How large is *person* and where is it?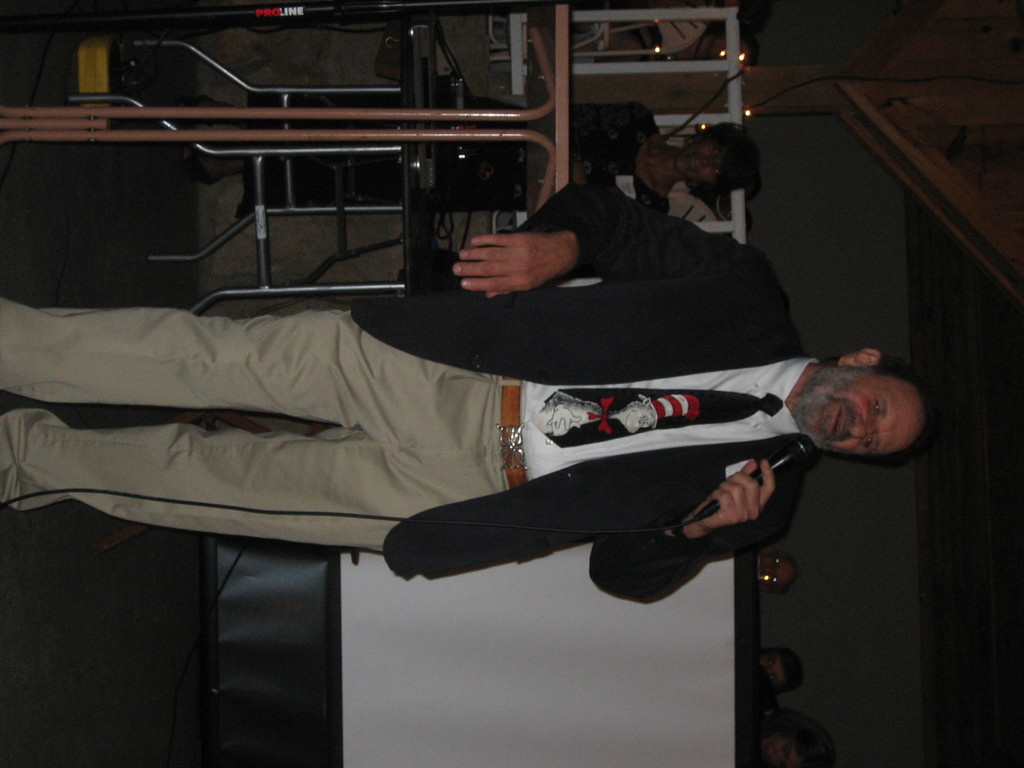
Bounding box: BBox(760, 553, 800, 590).
